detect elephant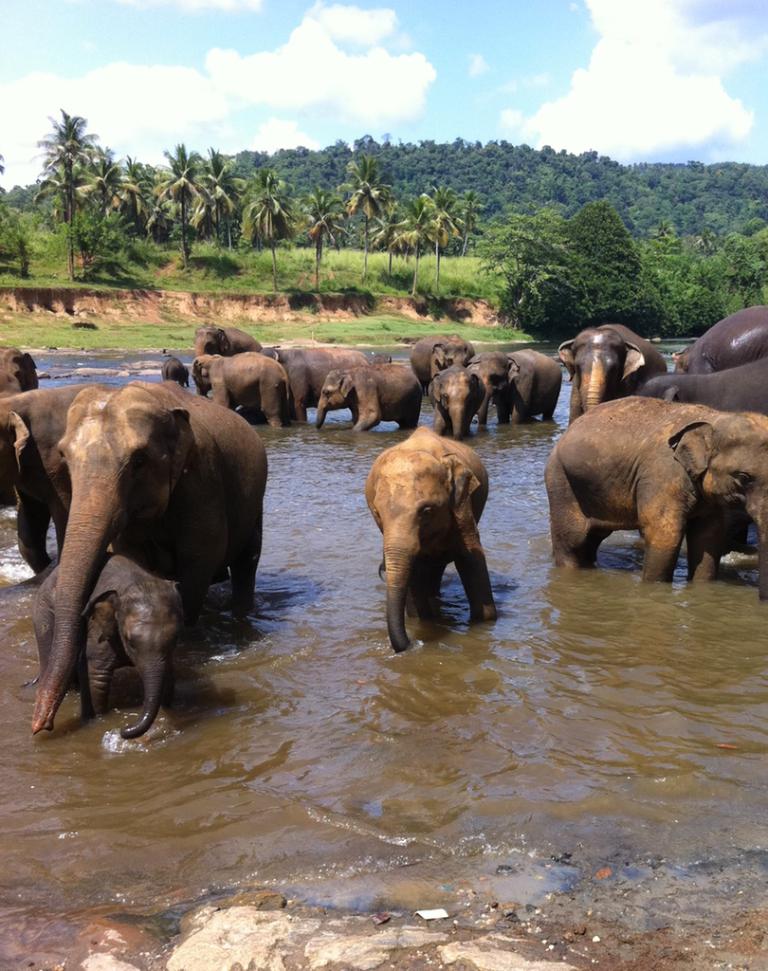
[left=535, top=411, right=765, bottom=599]
